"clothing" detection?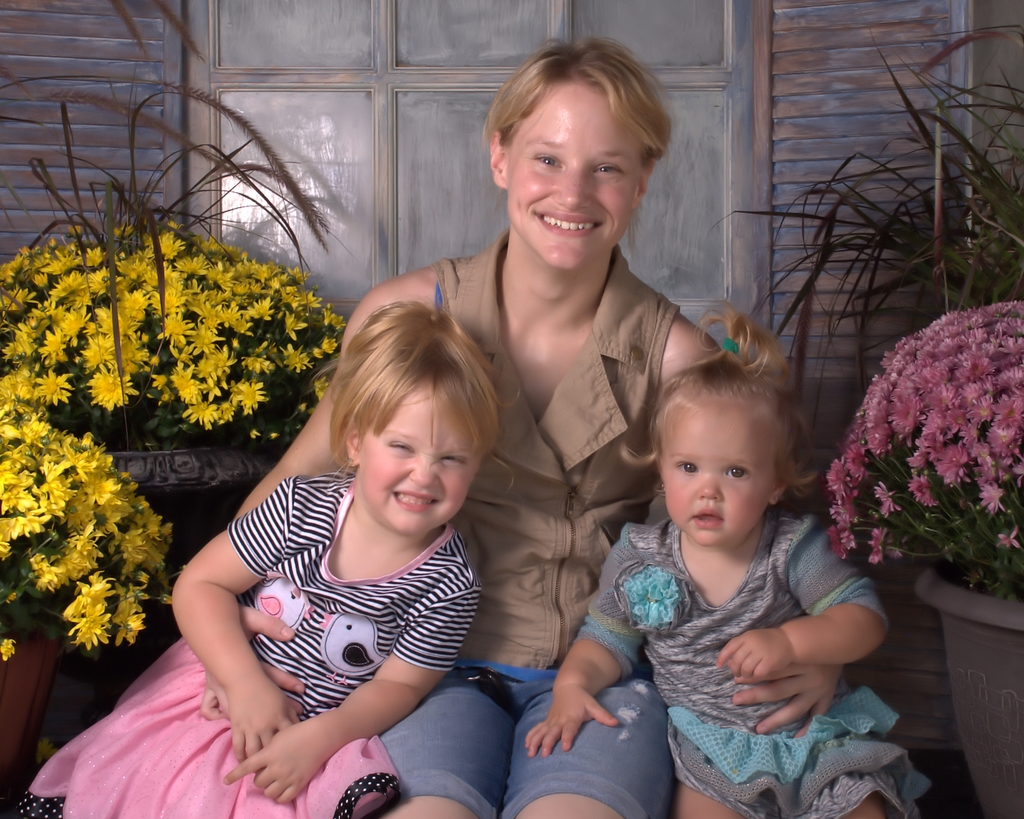
bbox=[563, 446, 896, 797]
